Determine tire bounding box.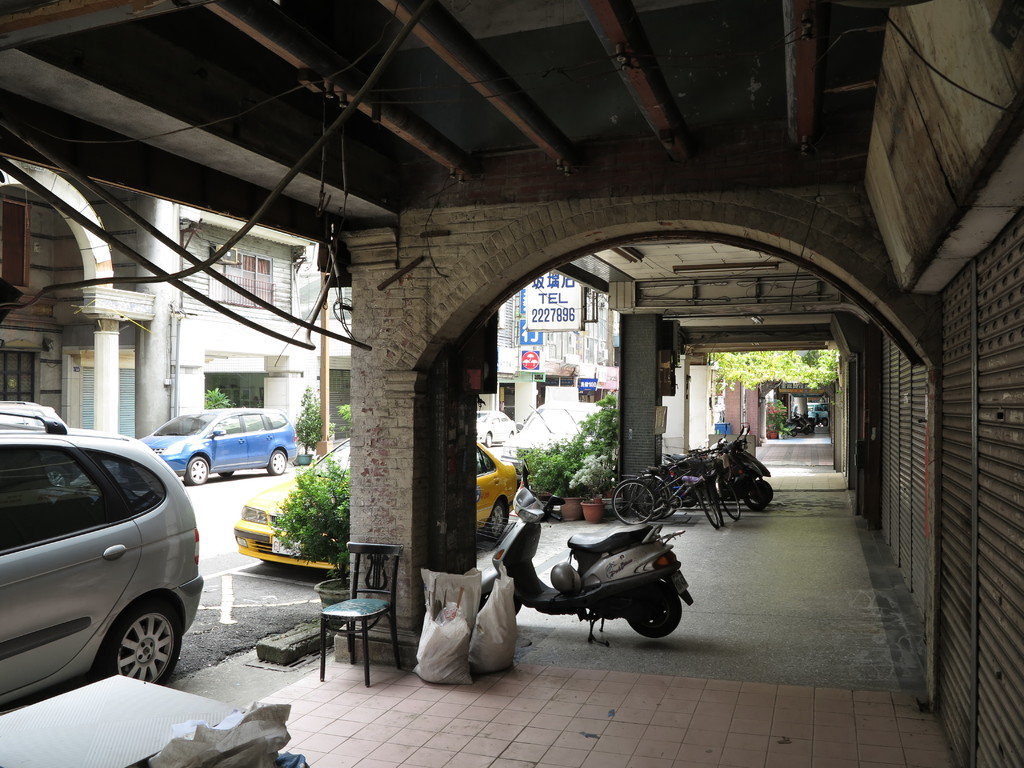
Determined: 723:481:739:518.
